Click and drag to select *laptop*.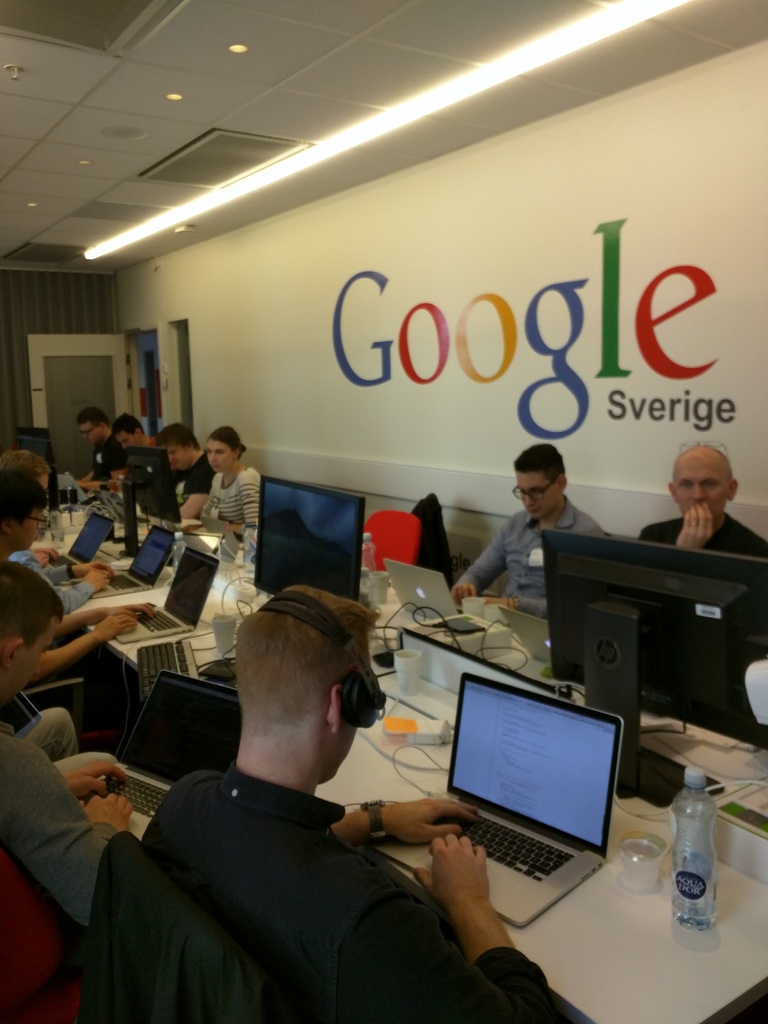
Selection: x1=120, y1=547, x2=219, y2=643.
